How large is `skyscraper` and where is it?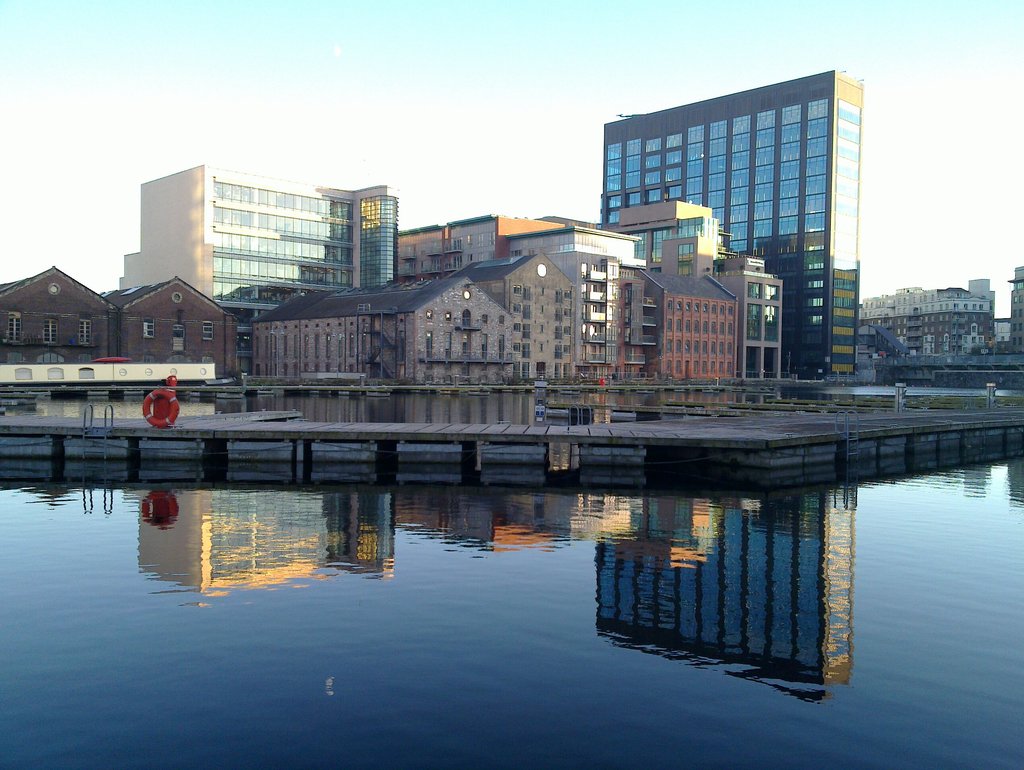
Bounding box: (108, 161, 402, 381).
